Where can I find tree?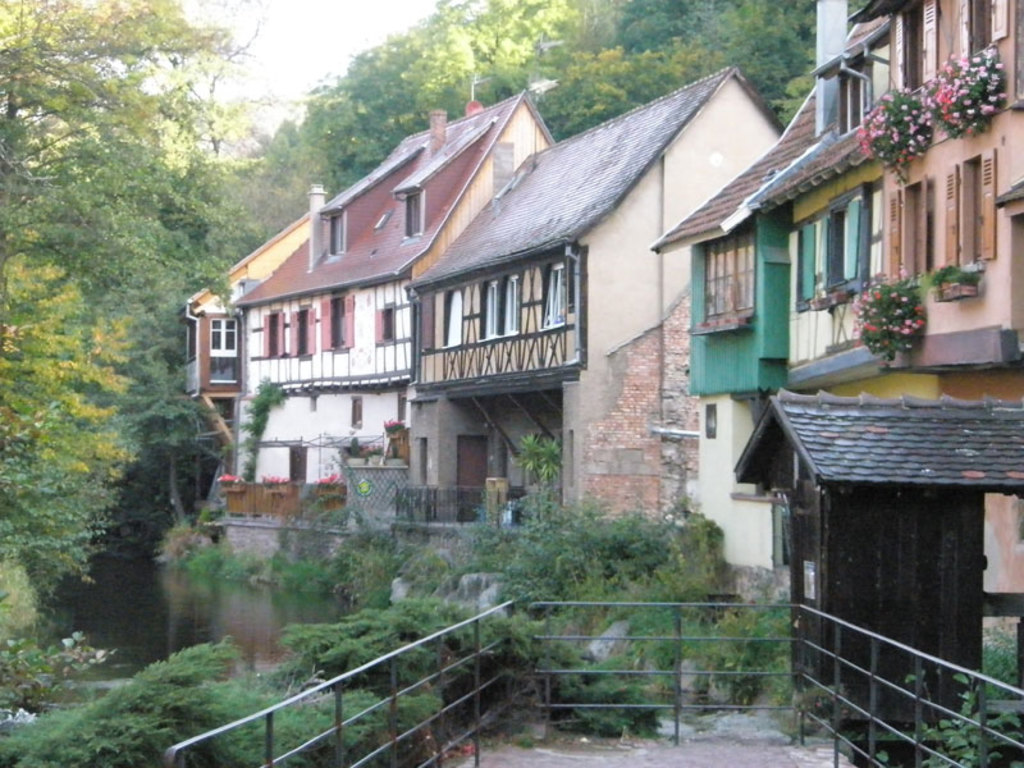
You can find it at select_region(504, 426, 562, 502).
